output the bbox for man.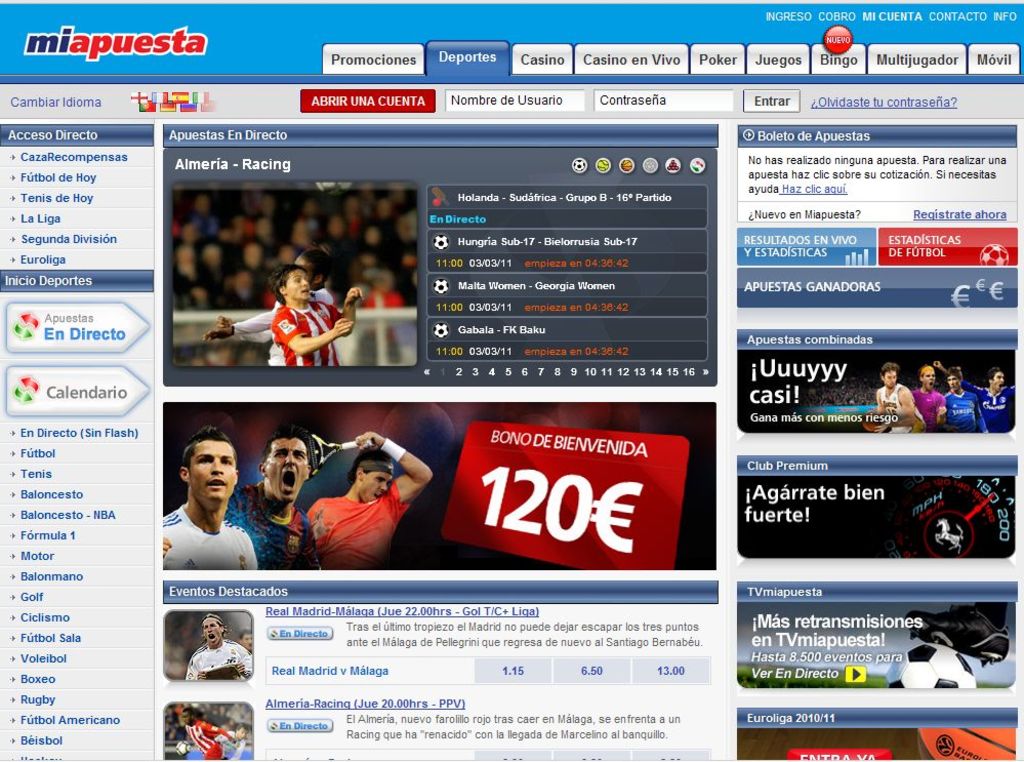
204/248/336/367.
